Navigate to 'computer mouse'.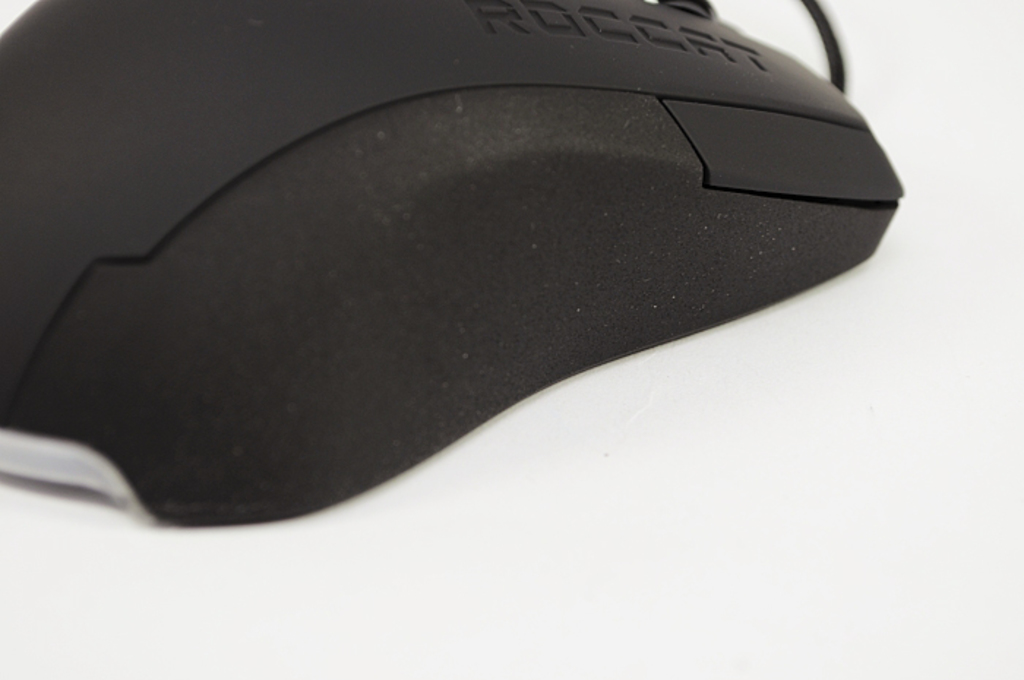
Navigation target: bbox(0, 0, 906, 528).
